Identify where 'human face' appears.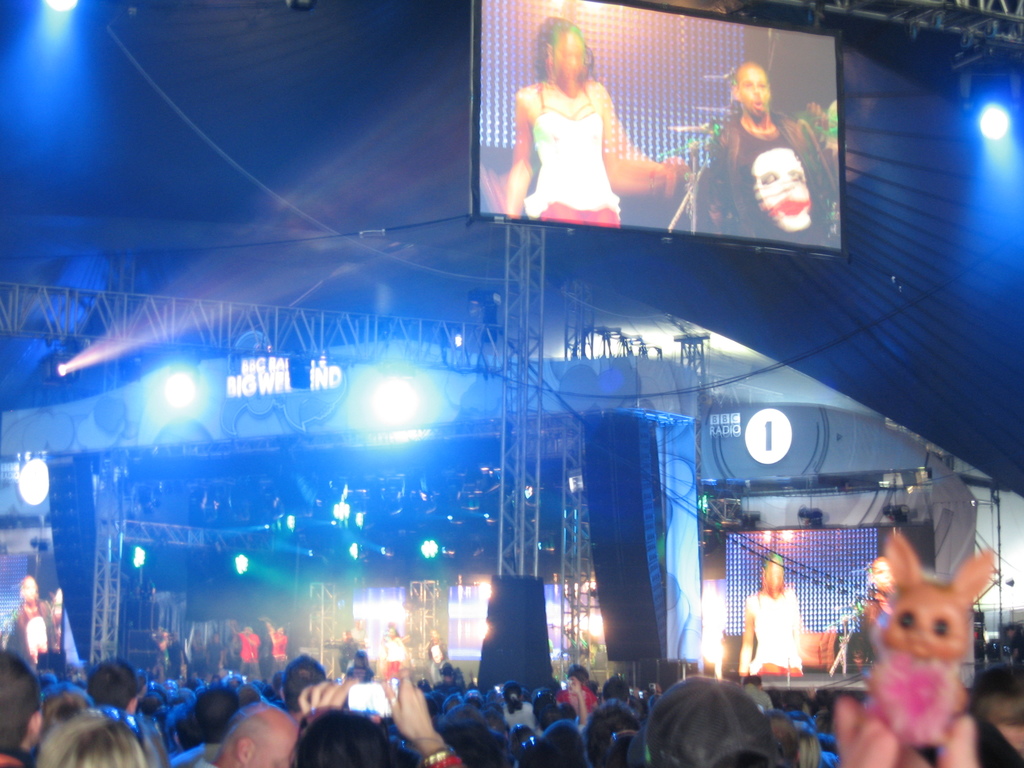
Appears at [x1=243, y1=720, x2=307, y2=767].
